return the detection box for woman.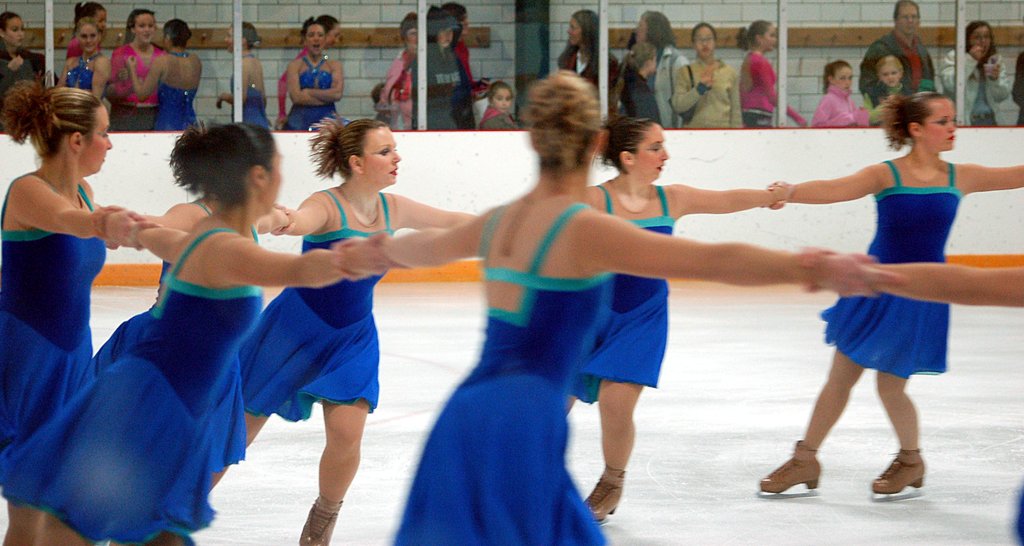
box=[764, 86, 1017, 513].
